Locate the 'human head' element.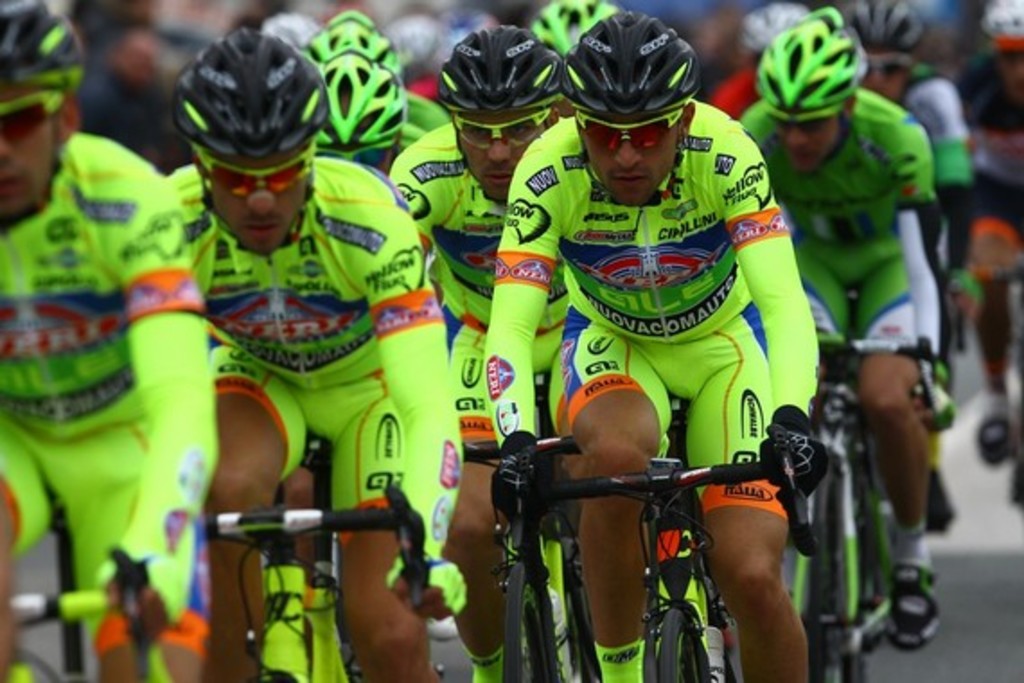
Element bbox: 737/0/807/56.
